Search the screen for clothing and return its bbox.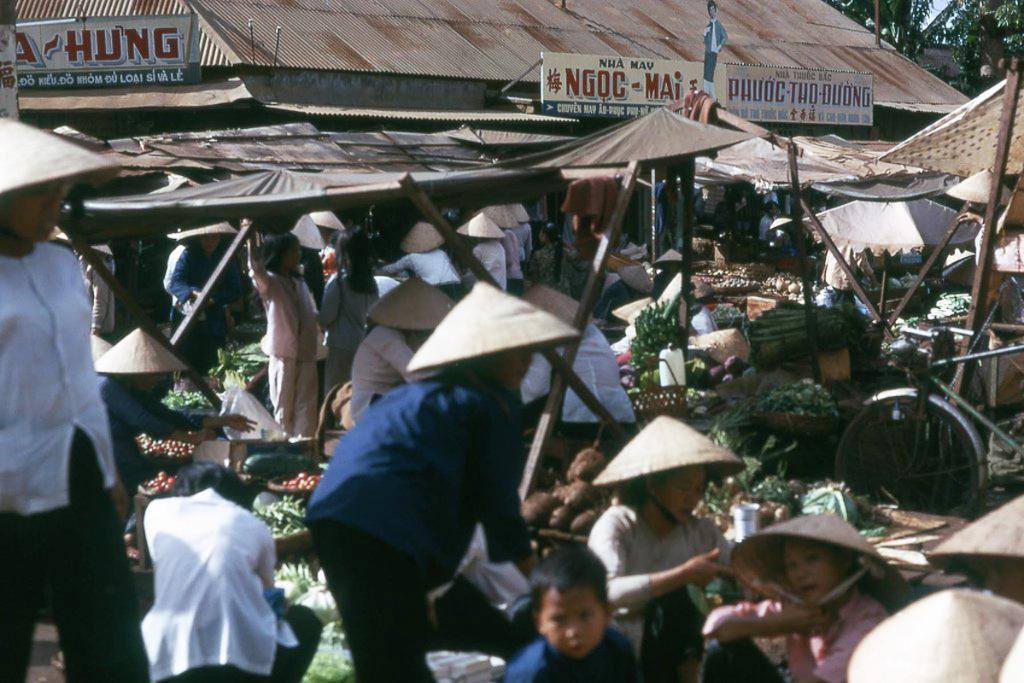
Found: box=[378, 244, 468, 296].
